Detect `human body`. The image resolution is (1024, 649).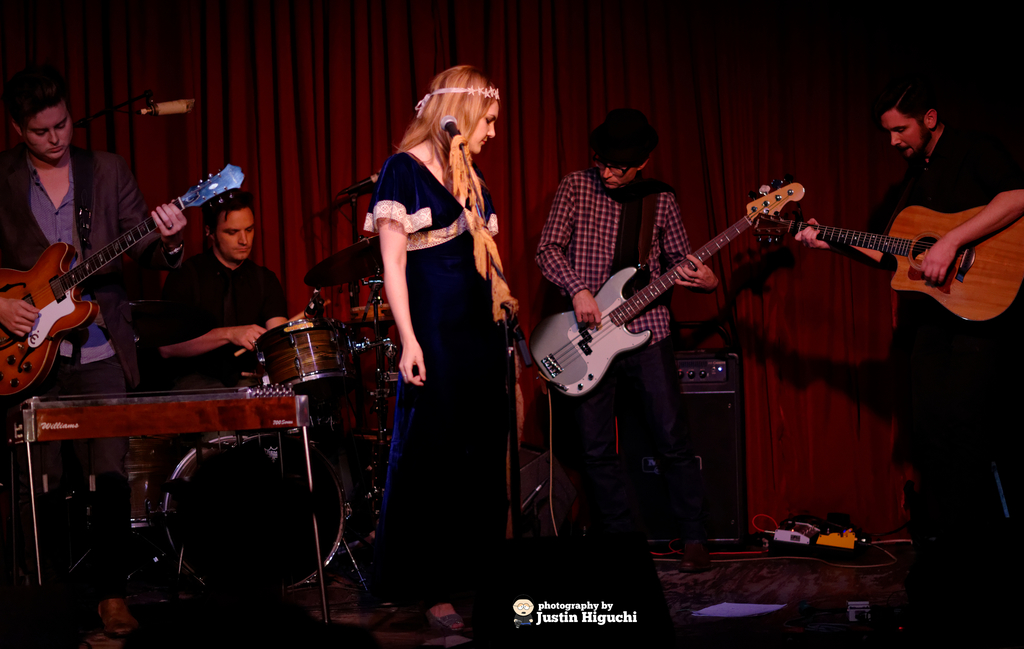
pyautogui.locateOnScreen(361, 65, 522, 637).
